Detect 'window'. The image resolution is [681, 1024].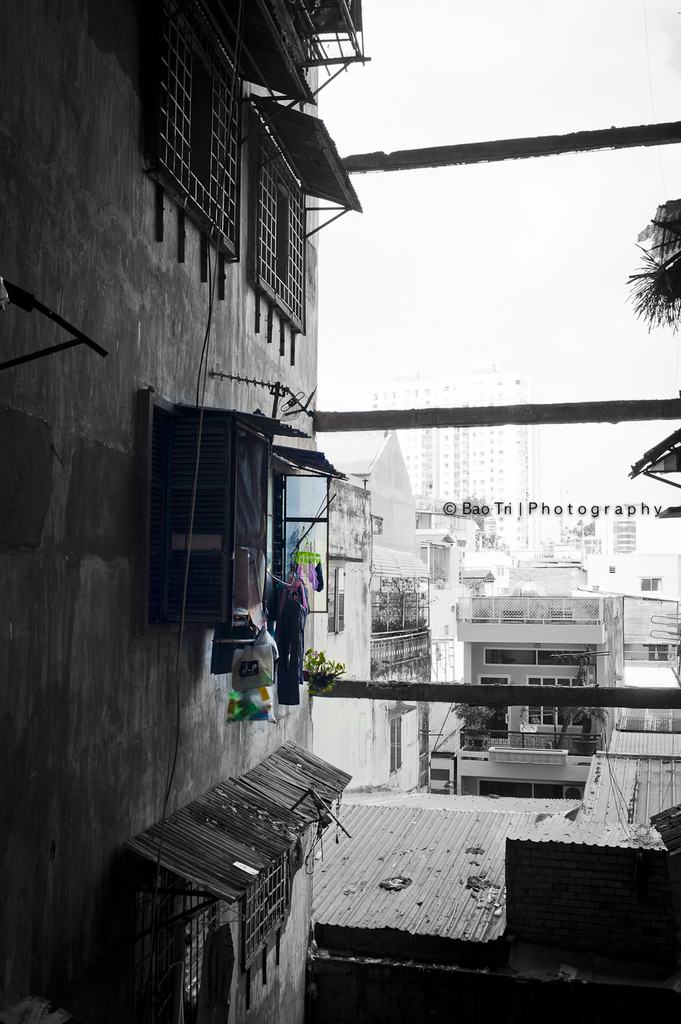
locate(513, 682, 570, 735).
